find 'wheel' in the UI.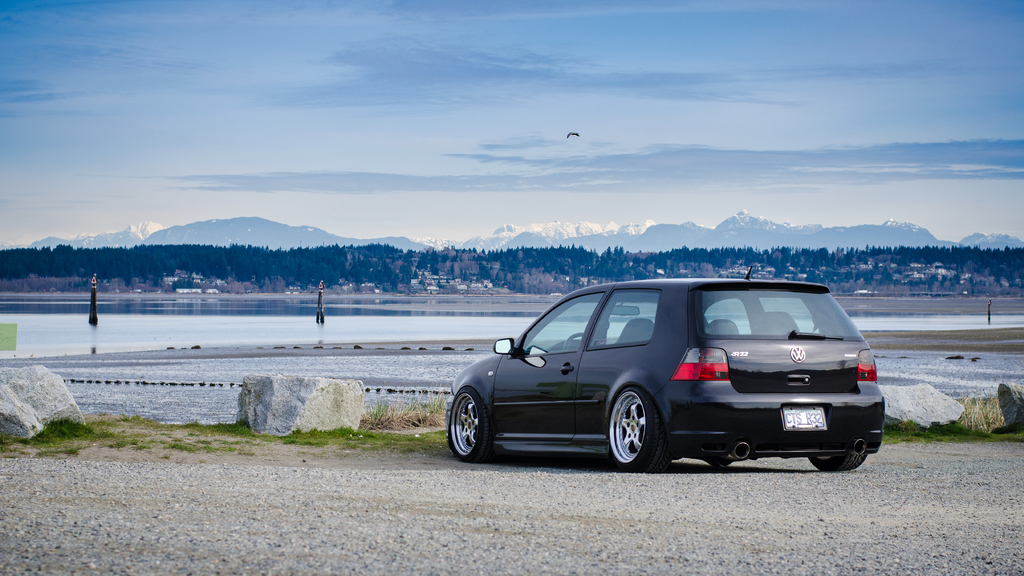
UI element at [left=448, top=389, right=494, bottom=461].
